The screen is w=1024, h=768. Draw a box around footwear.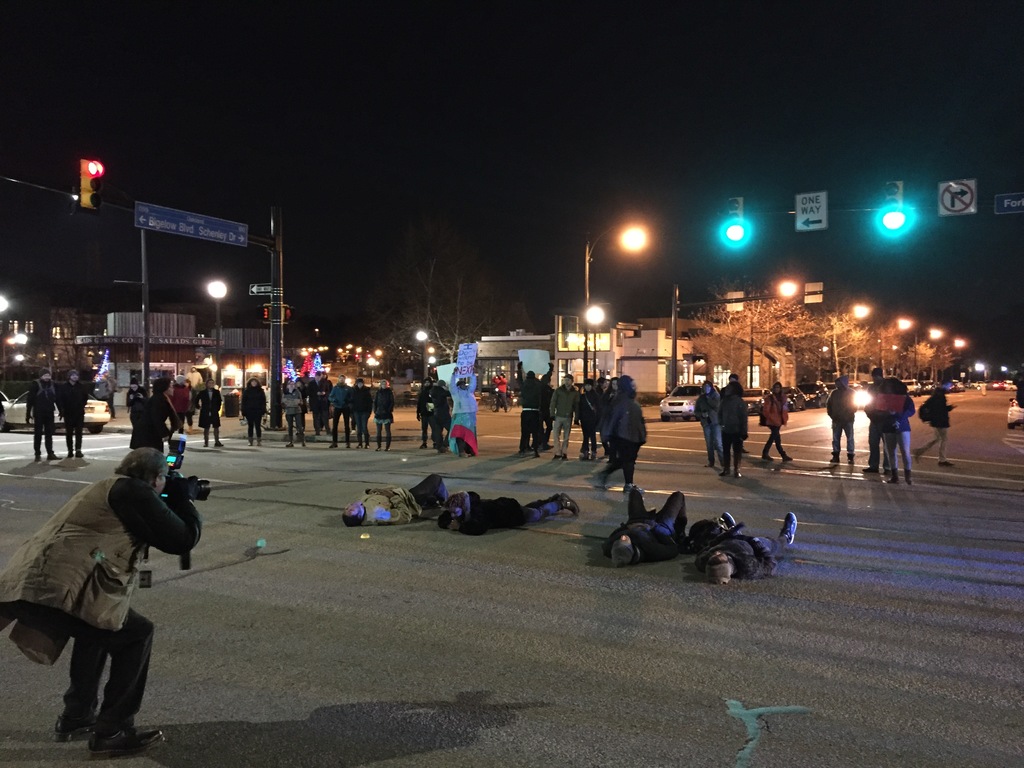
735/469/742/477.
